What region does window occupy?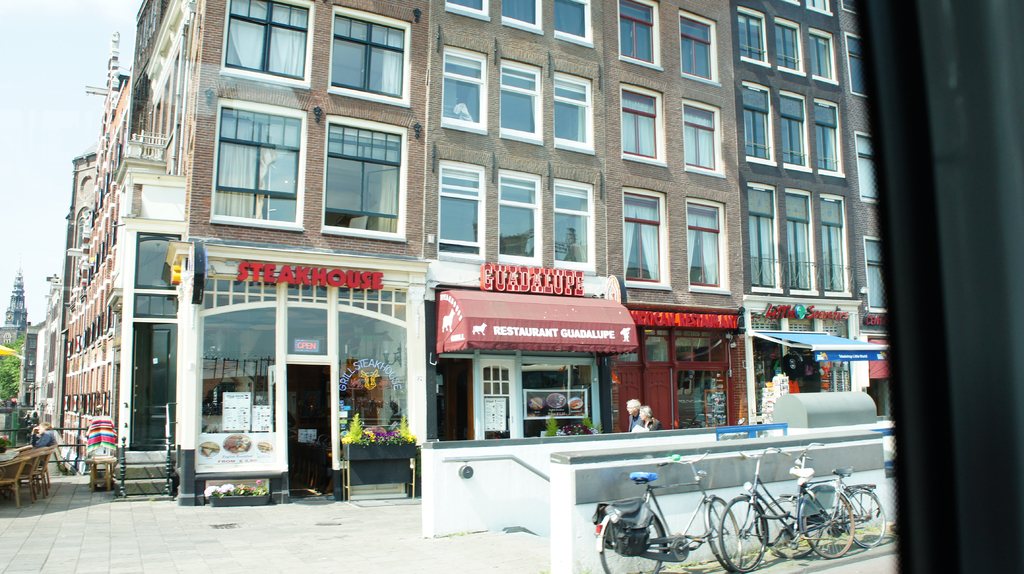
box(522, 360, 593, 432).
